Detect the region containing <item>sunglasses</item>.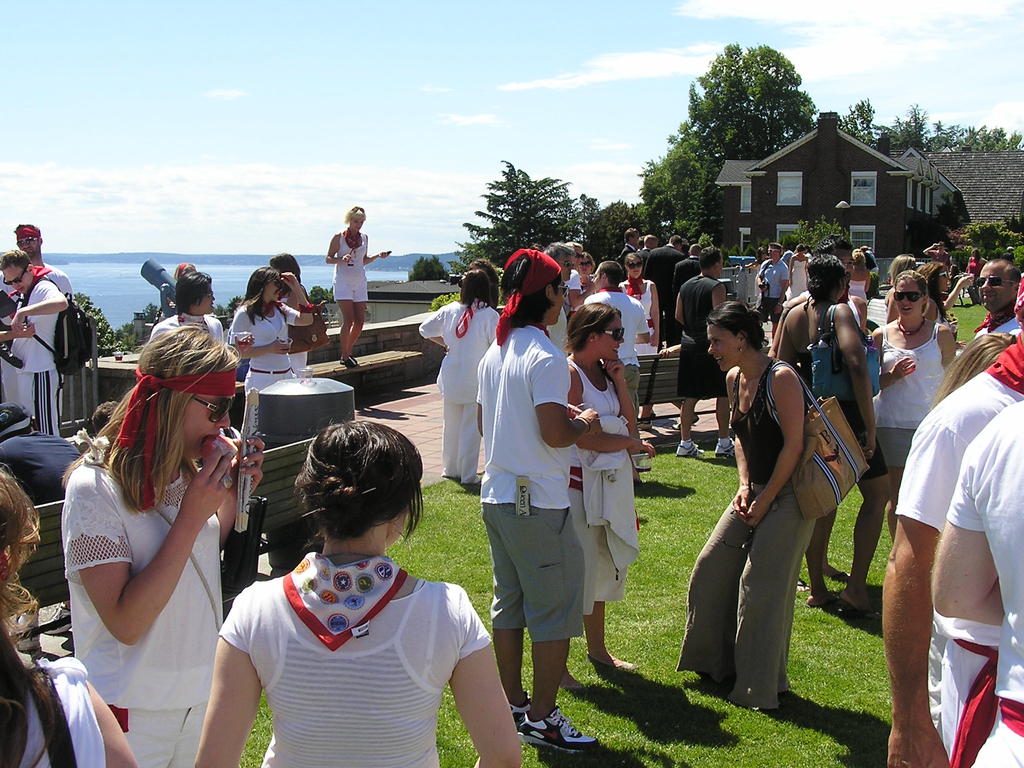
left=268, top=278, right=284, bottom=288.
